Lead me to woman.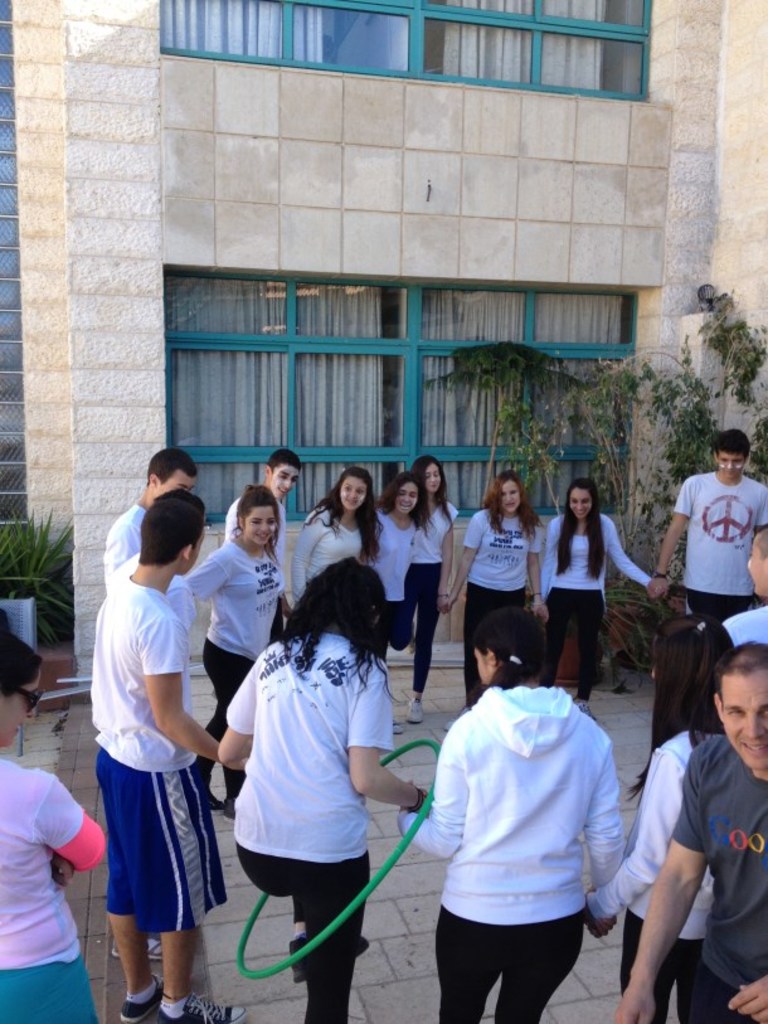
Lead to 222/562/429/1021.
